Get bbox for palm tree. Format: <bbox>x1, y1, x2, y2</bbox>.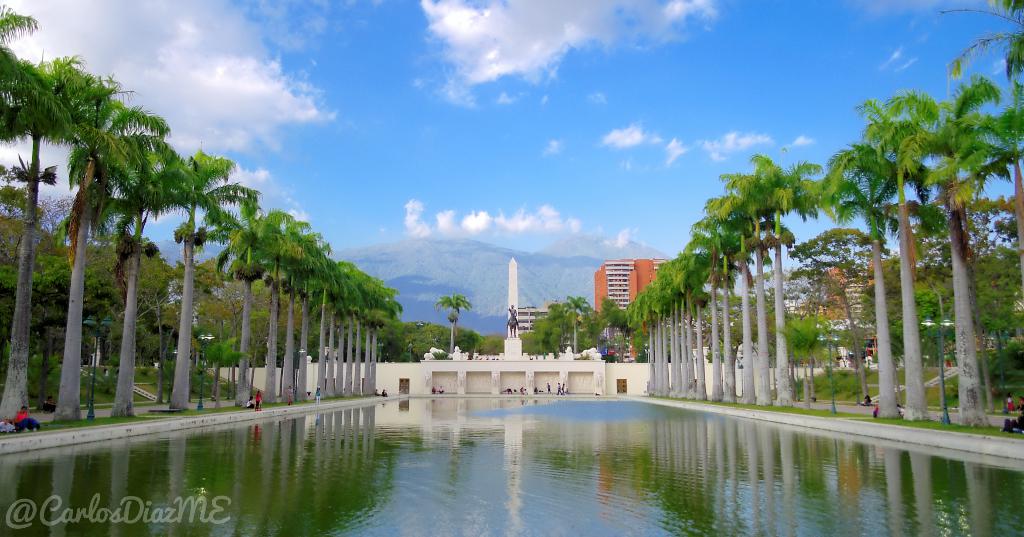
<bbox>607, 311, 623, 365</bbox>.
